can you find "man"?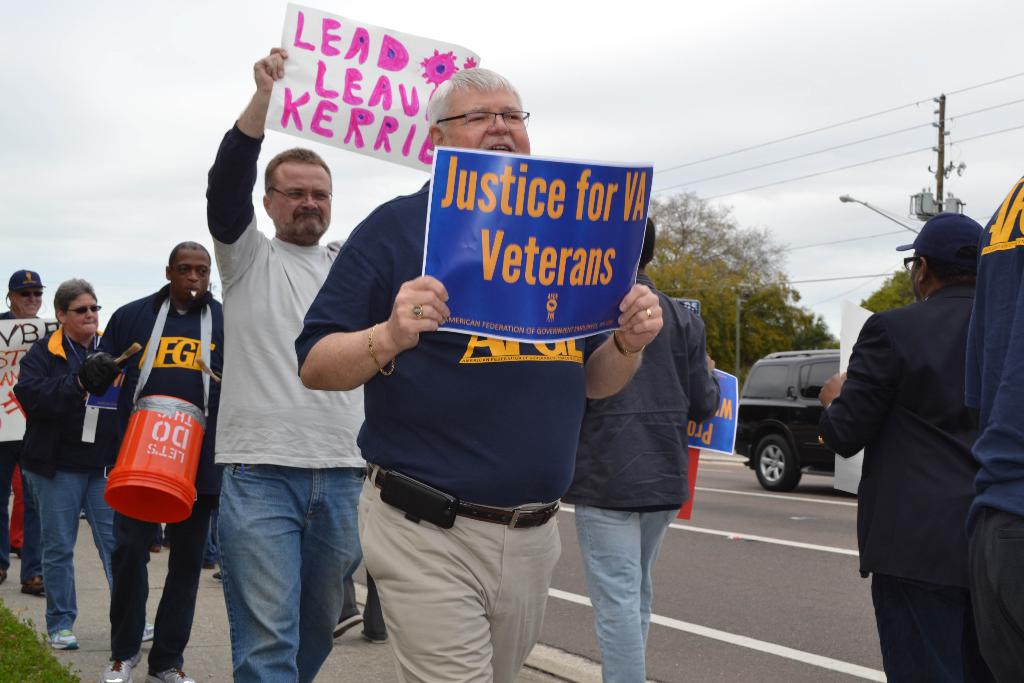
Yes, bounding box: 289,65,664,682.
